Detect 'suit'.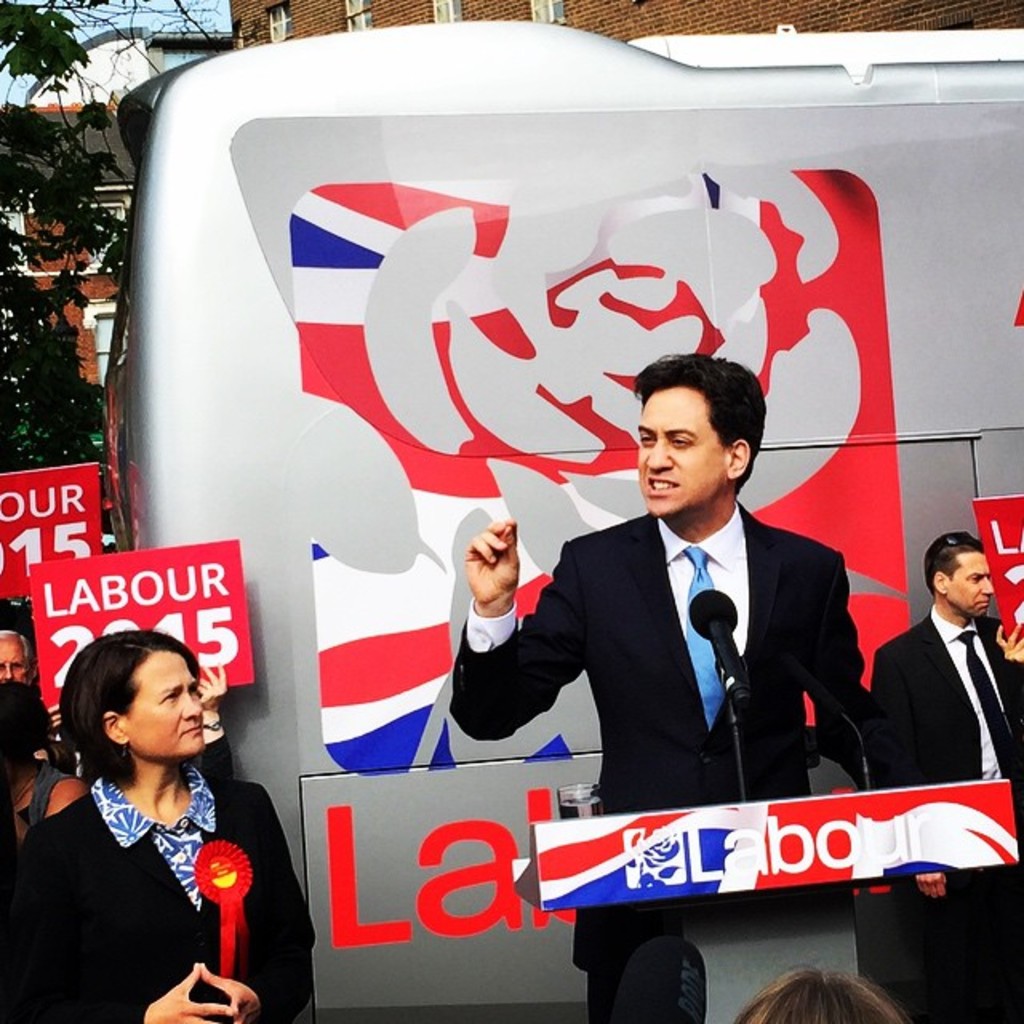
Detected at box=[458, 504, 870, 1022].
